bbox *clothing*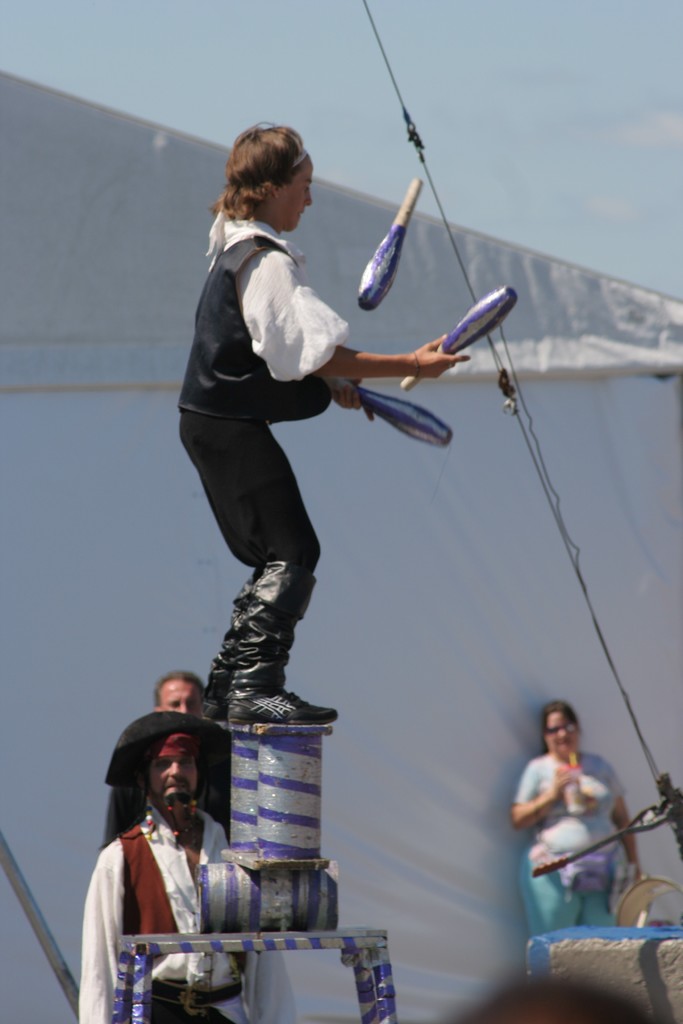
85:760:238:988
